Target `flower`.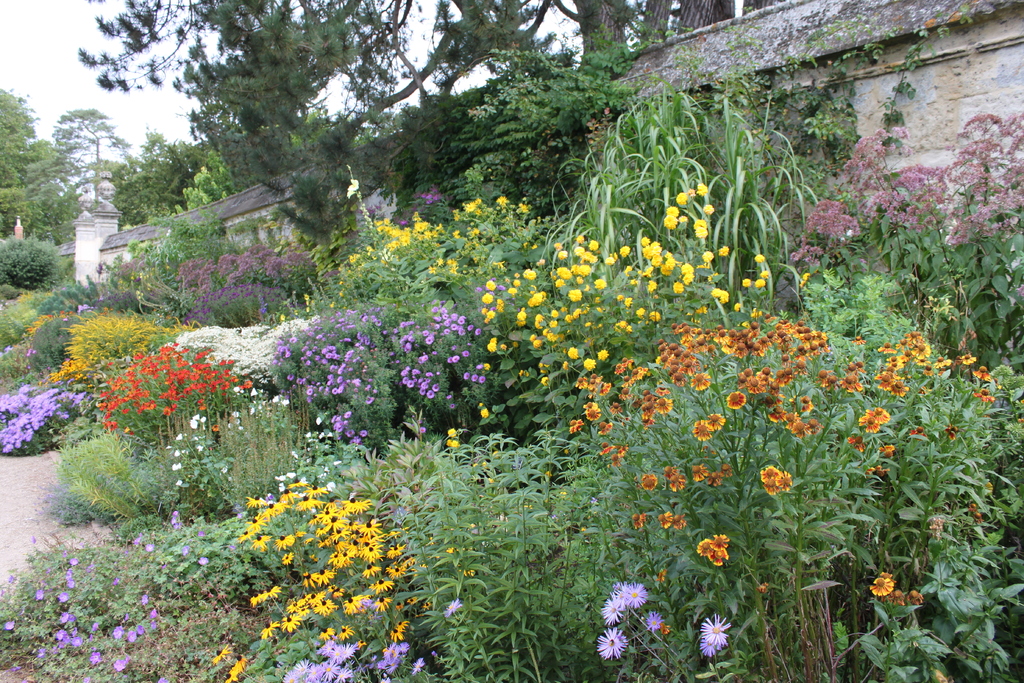
Target region: left=646, top=612, right=663, bottom=634.
